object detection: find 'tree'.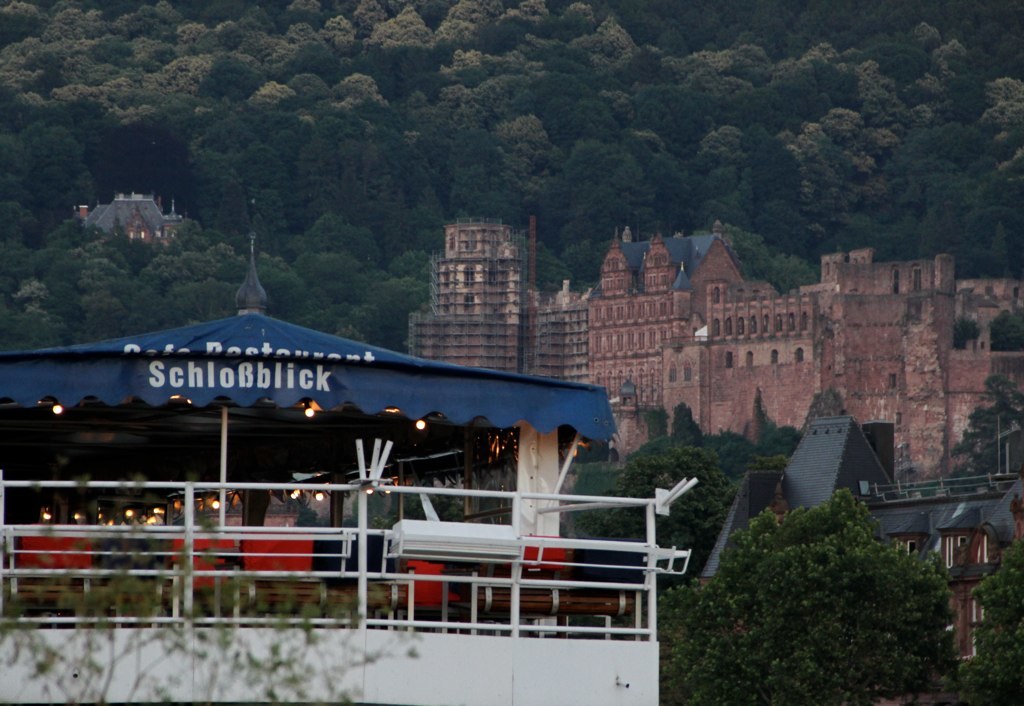
crop(0, 5, 41, 40).
